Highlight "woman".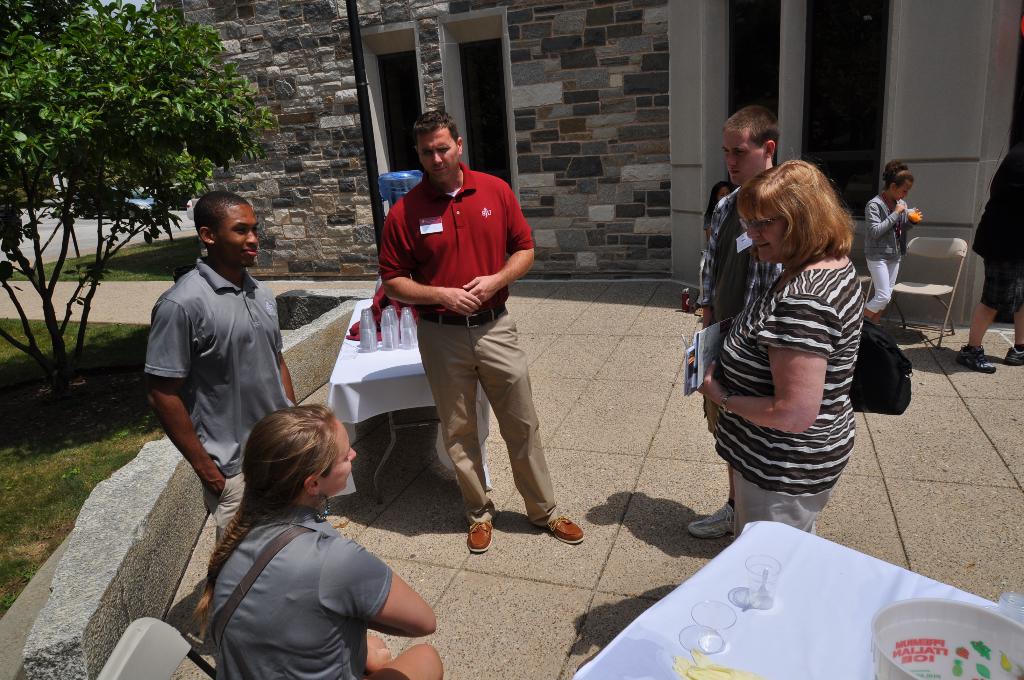
Highlighted region: 706,181,735,242.
